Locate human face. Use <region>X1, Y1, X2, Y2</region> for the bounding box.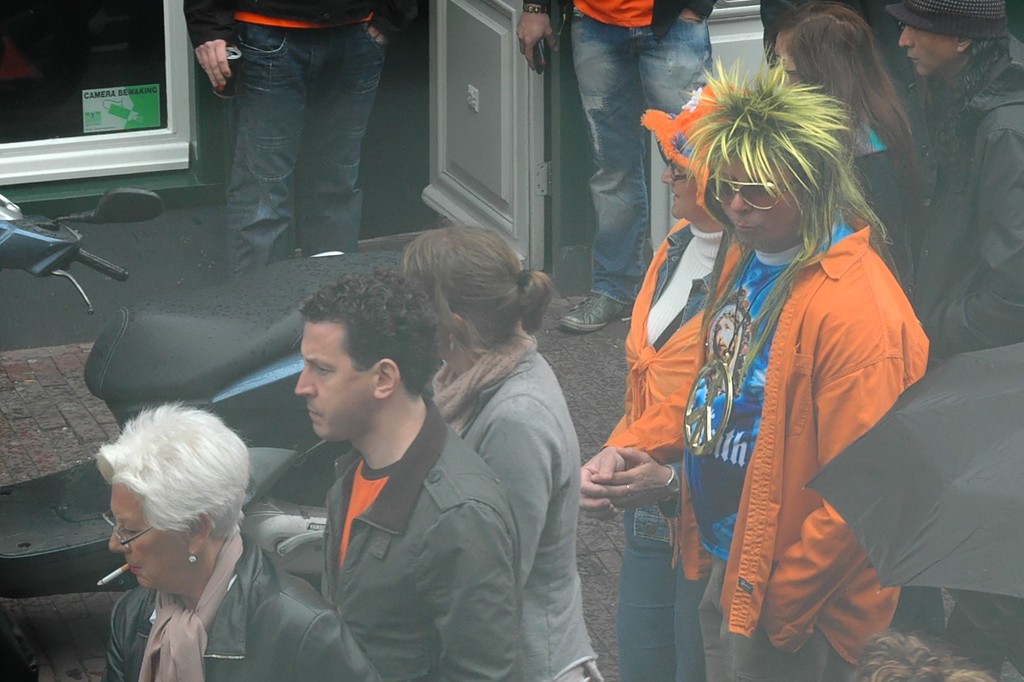
<region>709, 159, 801, 241</region>.
